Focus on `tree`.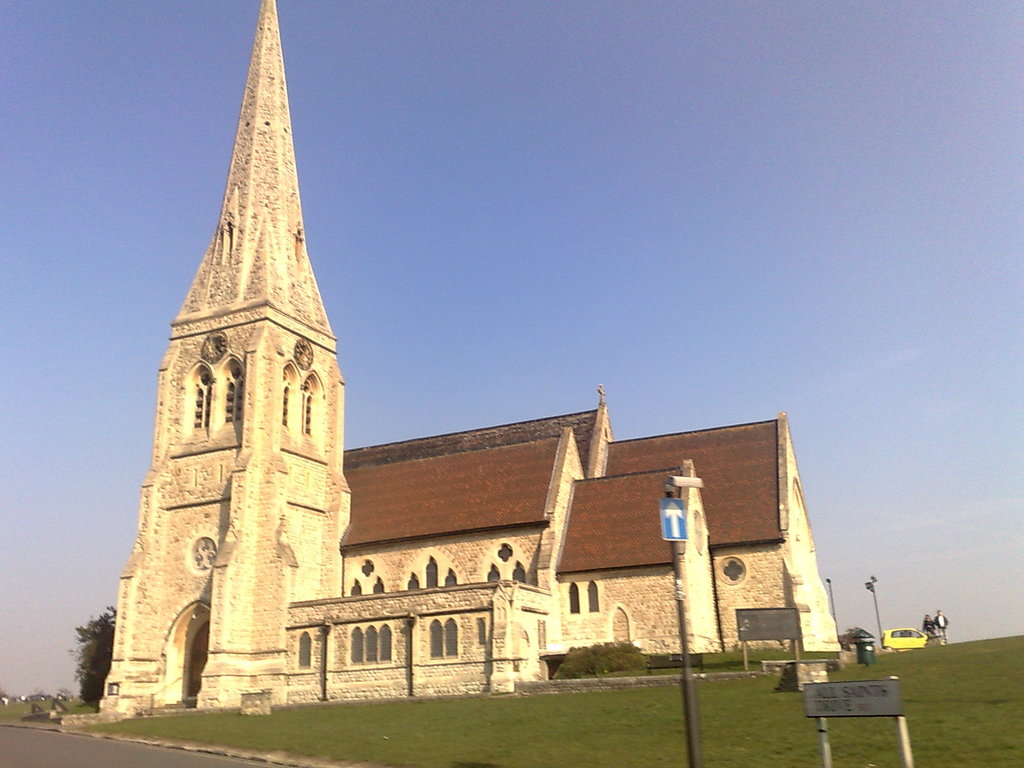
Focused at (left=71, top=600, right=112, bottom=719).
